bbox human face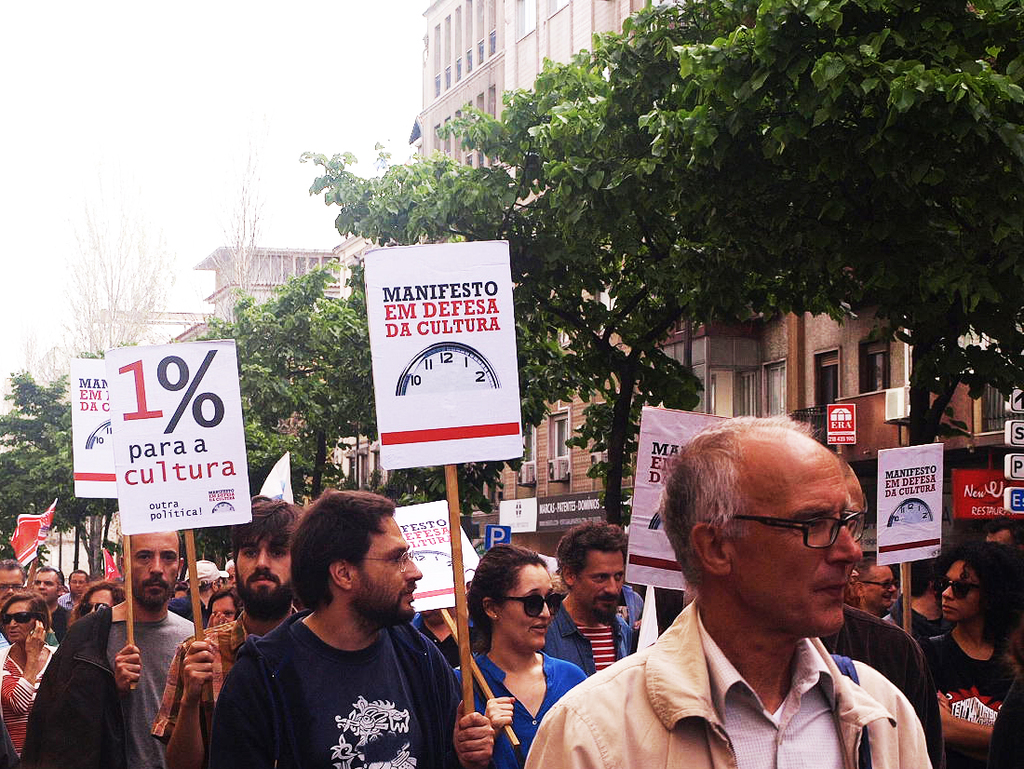
<box>0,600,31,643</box>
